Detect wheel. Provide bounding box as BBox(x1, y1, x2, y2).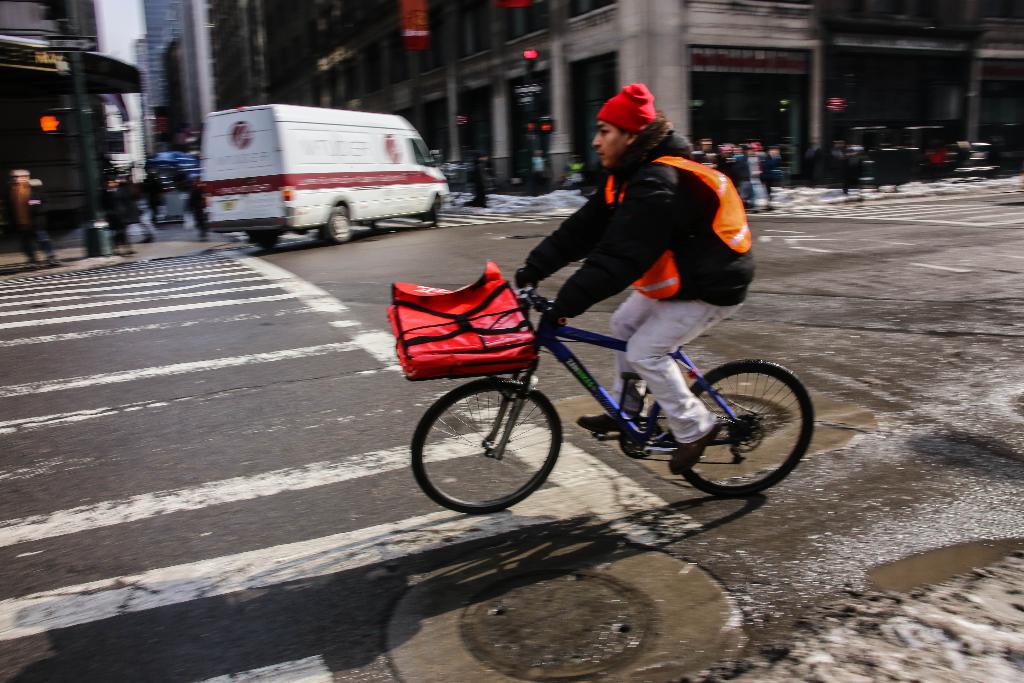
BBox(425, 382, 563, 516).
